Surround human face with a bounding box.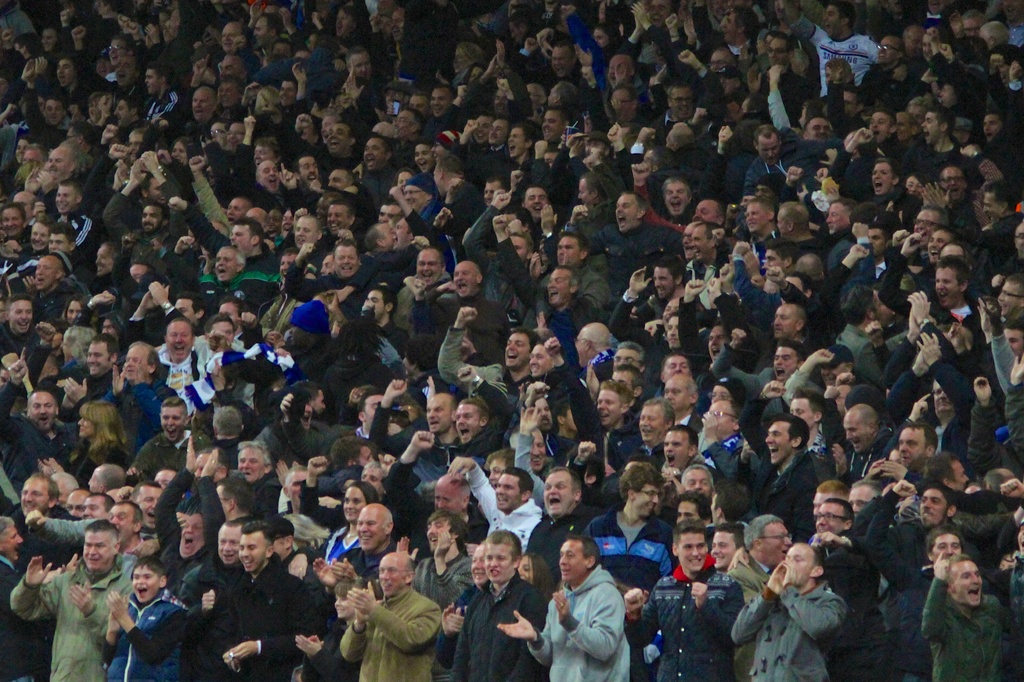
47/152/74/177.
